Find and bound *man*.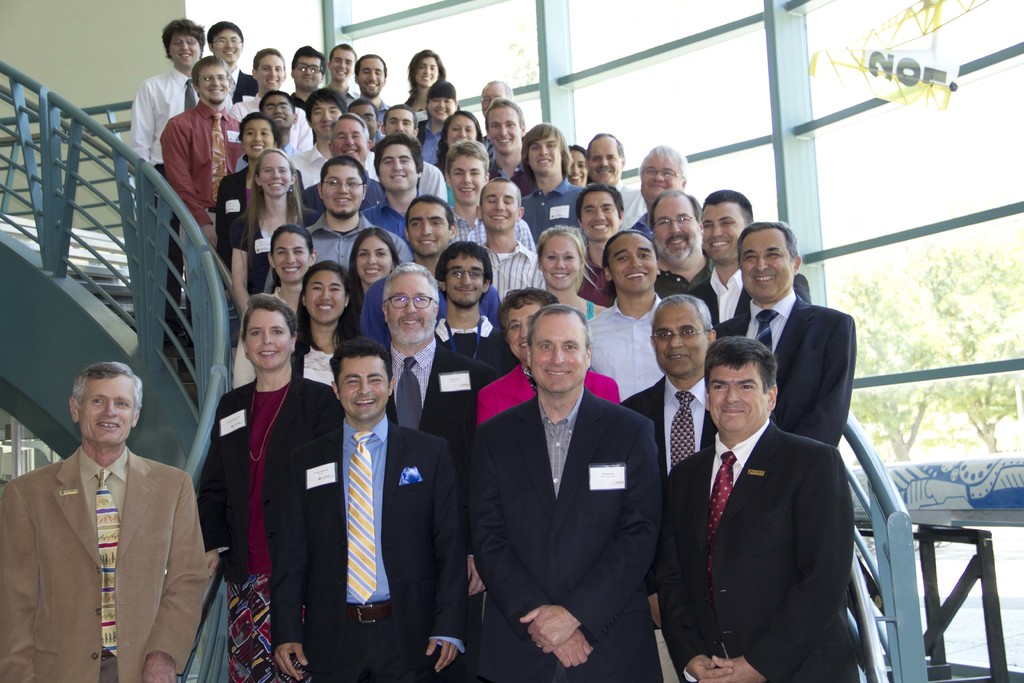
Bound: [x1=426, y1=239, x2=502, y2=361].
